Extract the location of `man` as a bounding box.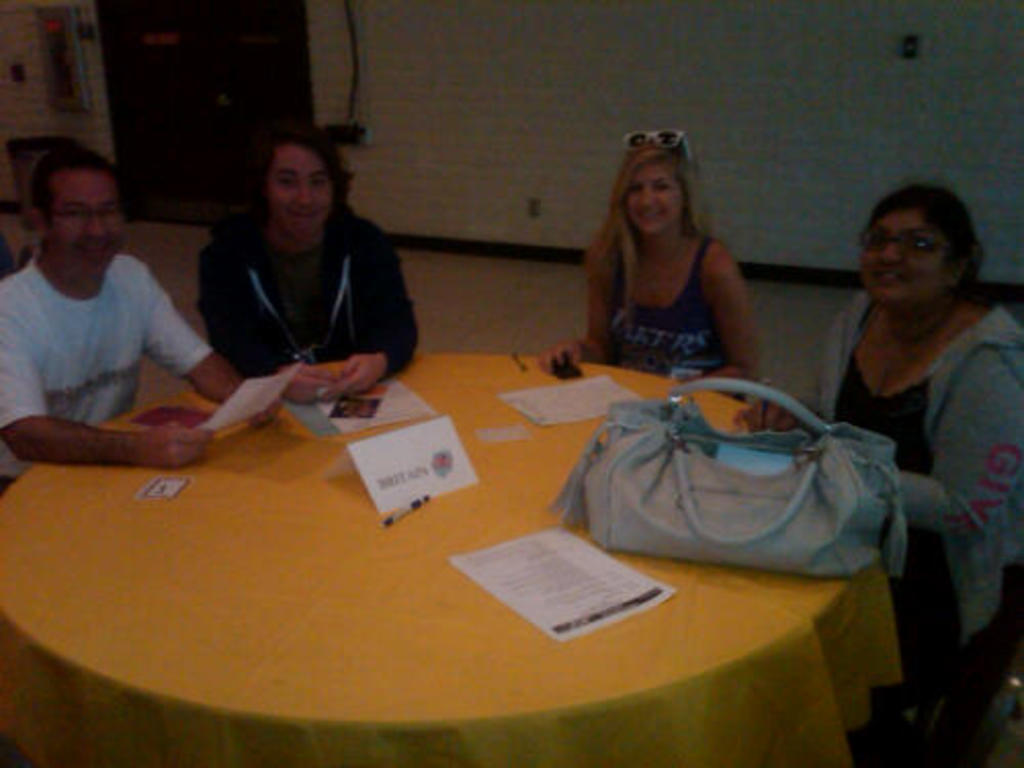
x1=0 y1=143 x2=219 y2=446.
